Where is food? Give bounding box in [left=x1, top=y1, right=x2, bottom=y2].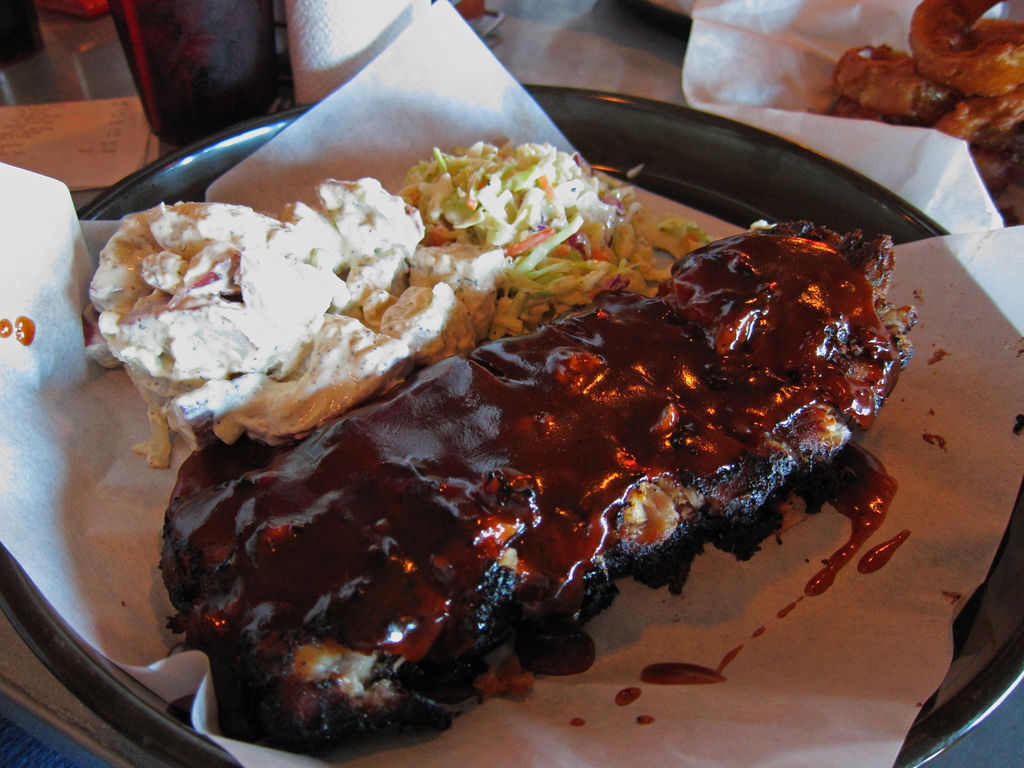
[left=383, top=134, right=715, bottom=346].
